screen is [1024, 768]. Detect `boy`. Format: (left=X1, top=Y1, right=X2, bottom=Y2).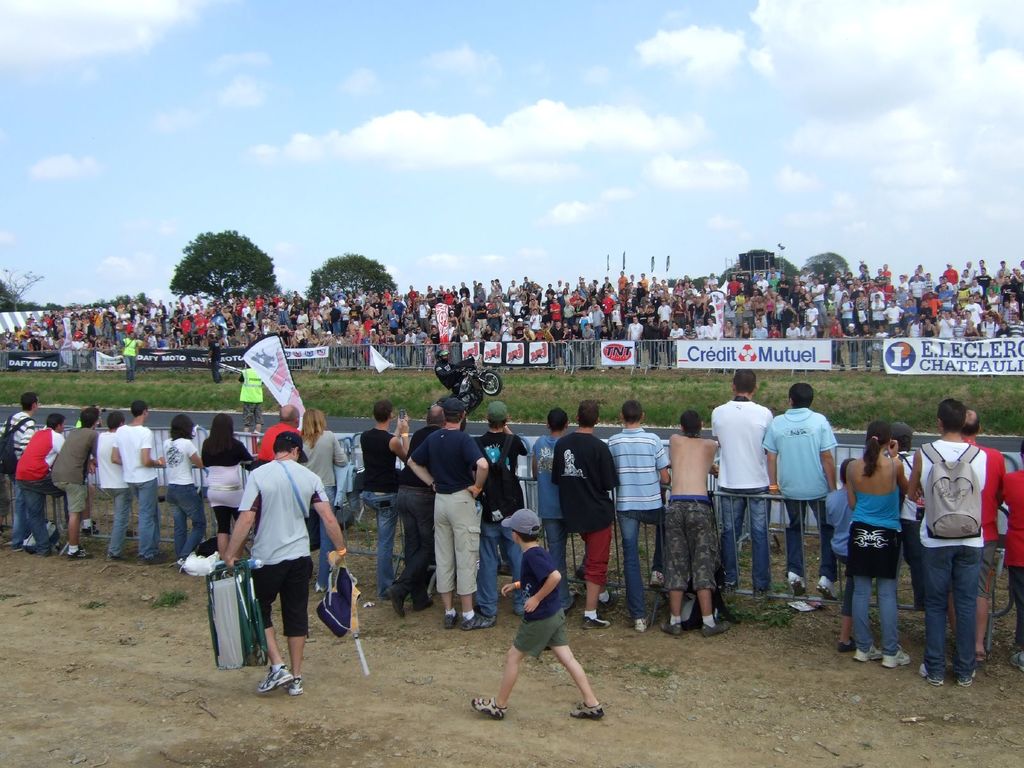
(left=764, top=381, right=842, bottom=599).
